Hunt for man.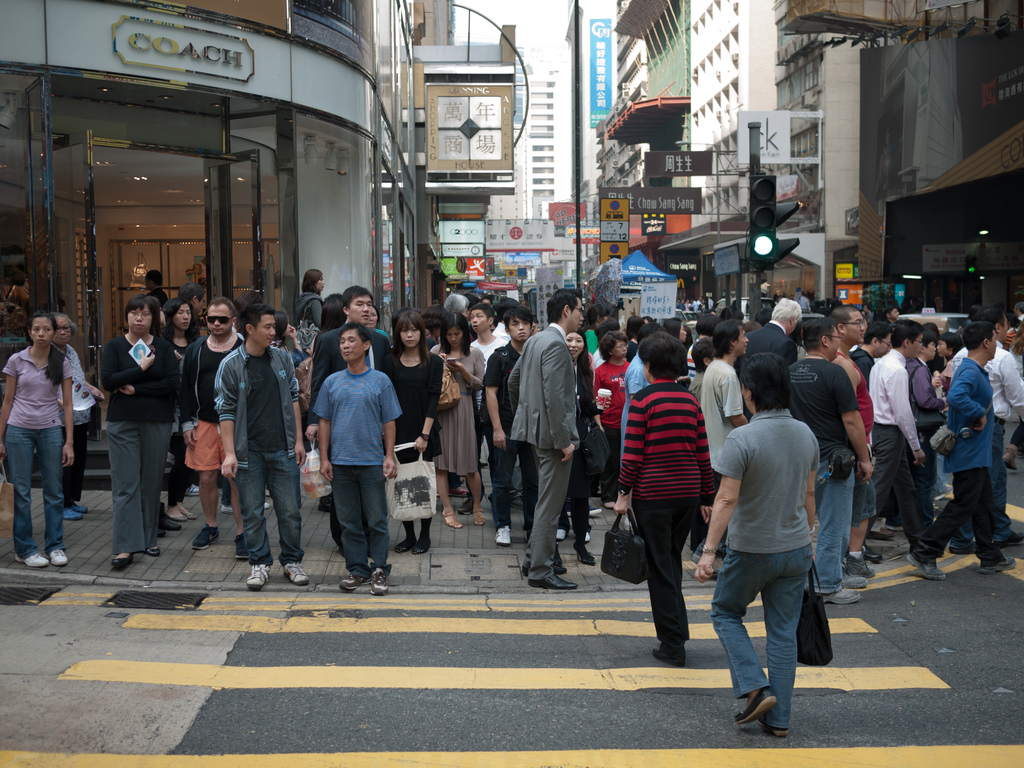
Hunted down at detection(1004, 292, 1023, 355).
